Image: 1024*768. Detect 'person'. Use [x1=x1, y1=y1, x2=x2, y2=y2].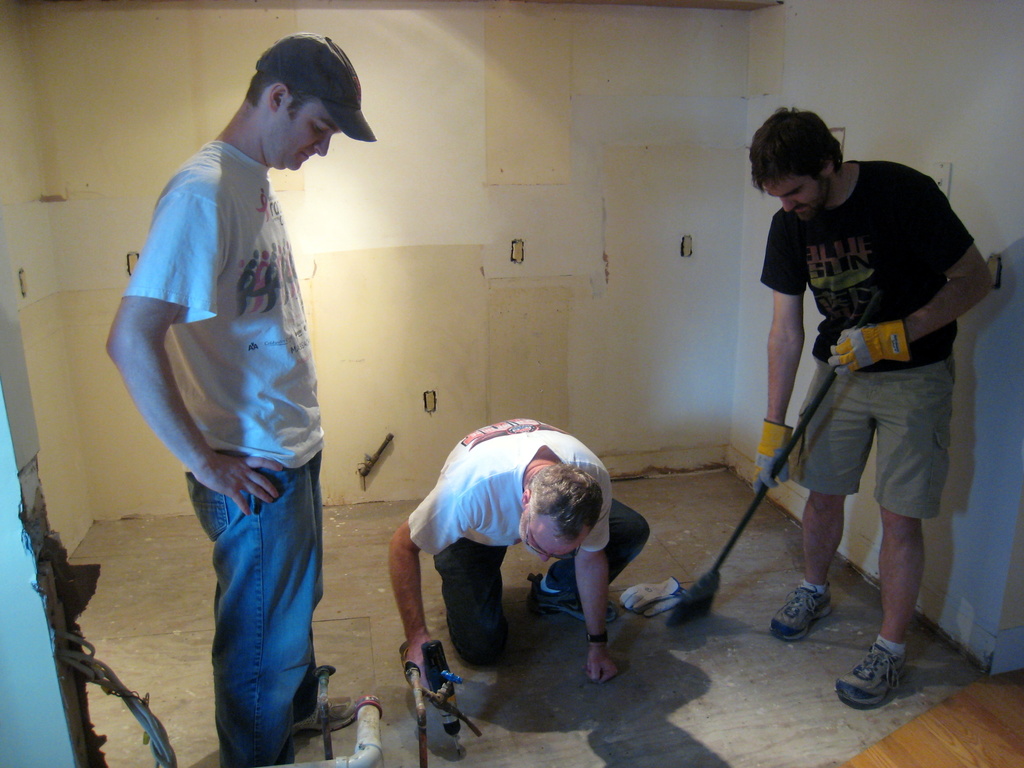
[x1=385, y1=416, x2=654, y2=675].
